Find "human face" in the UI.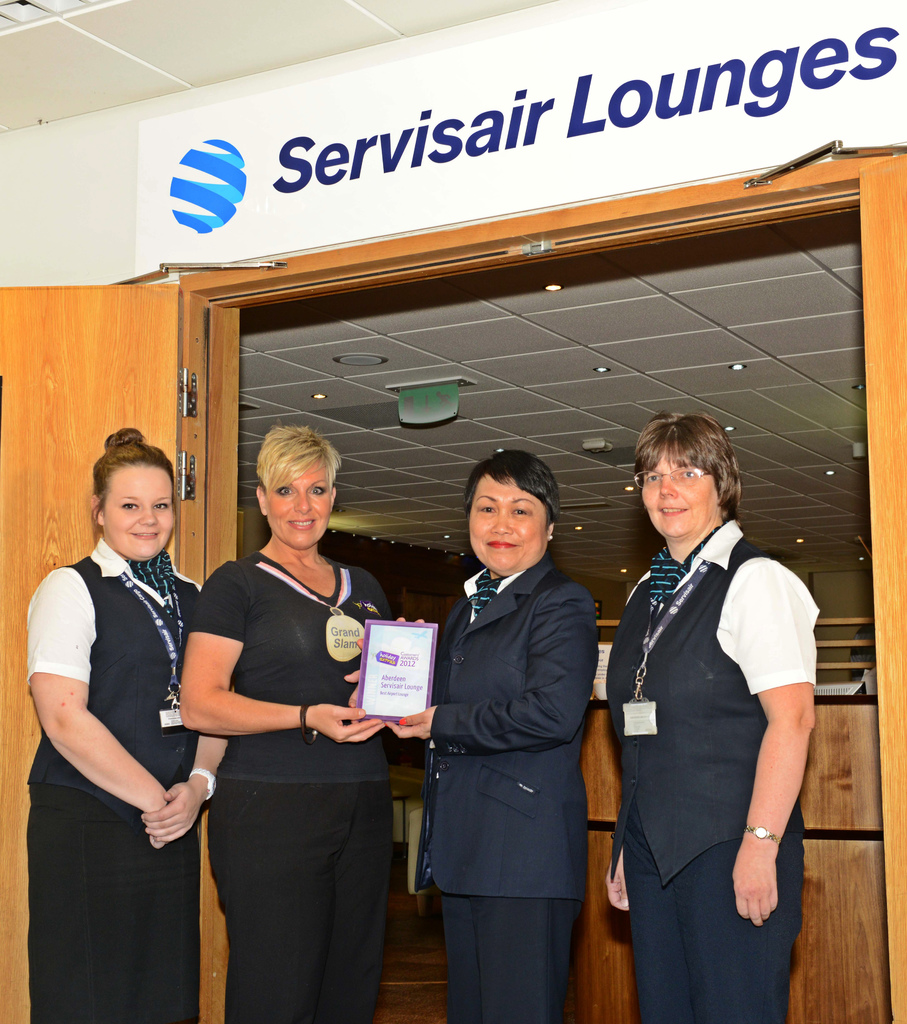
UI element at [x1=640, y1=450, x2=715, y2=538].
